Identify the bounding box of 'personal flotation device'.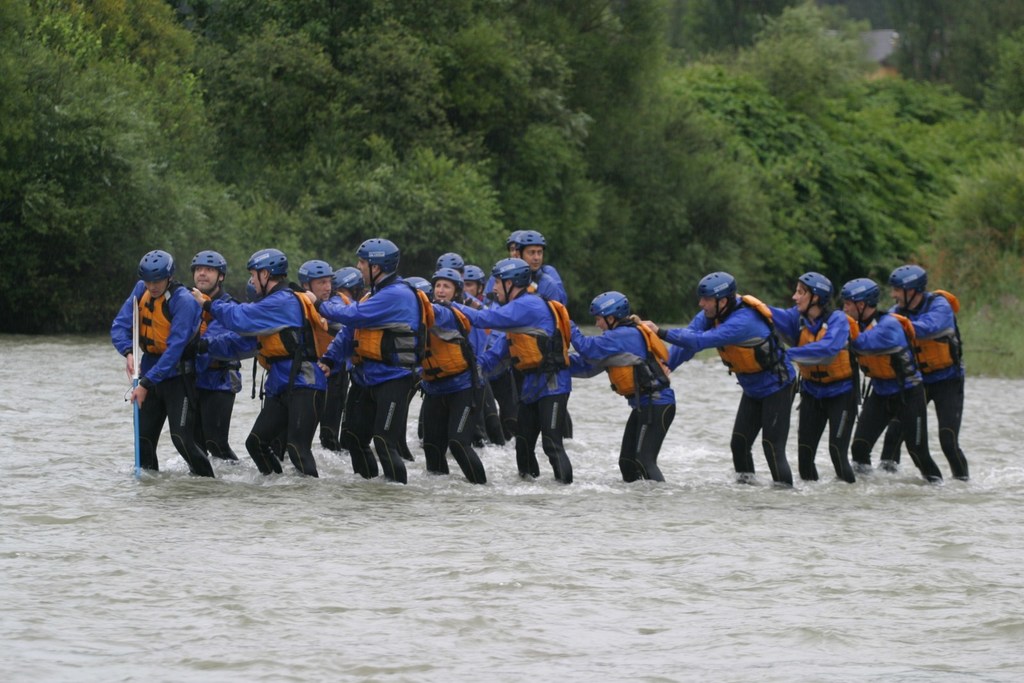
(left=511, top=277, right=573, bottom=397).
